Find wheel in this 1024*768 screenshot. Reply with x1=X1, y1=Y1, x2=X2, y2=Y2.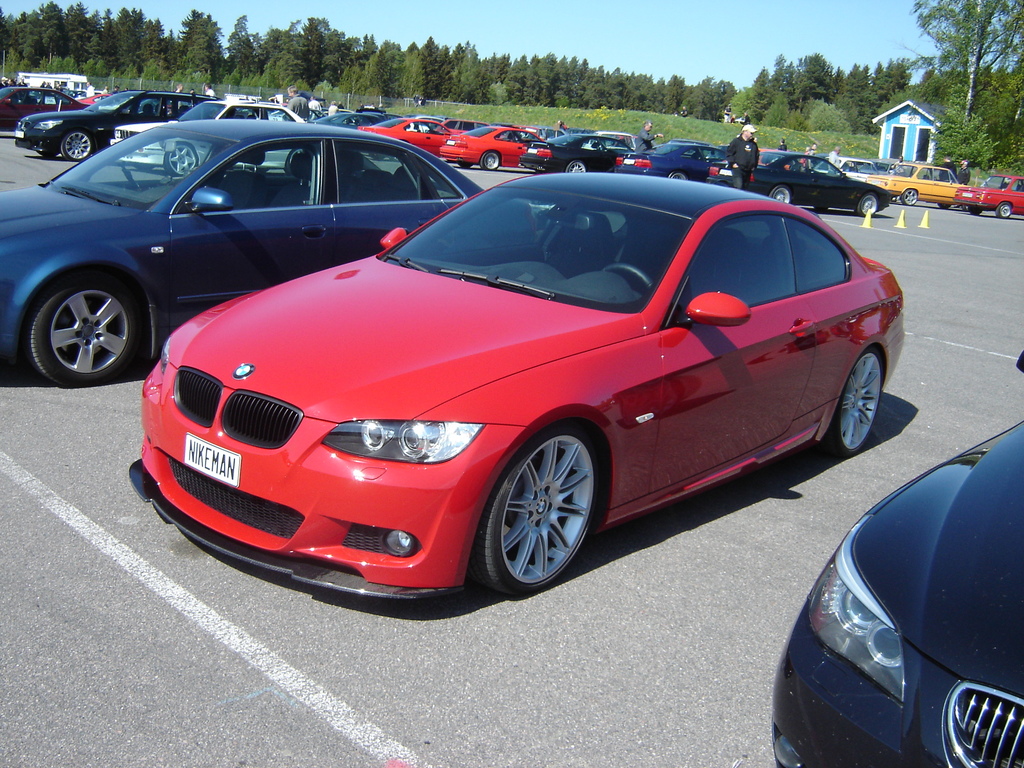
x1=853, y1=192, x2=881, y2=218.
